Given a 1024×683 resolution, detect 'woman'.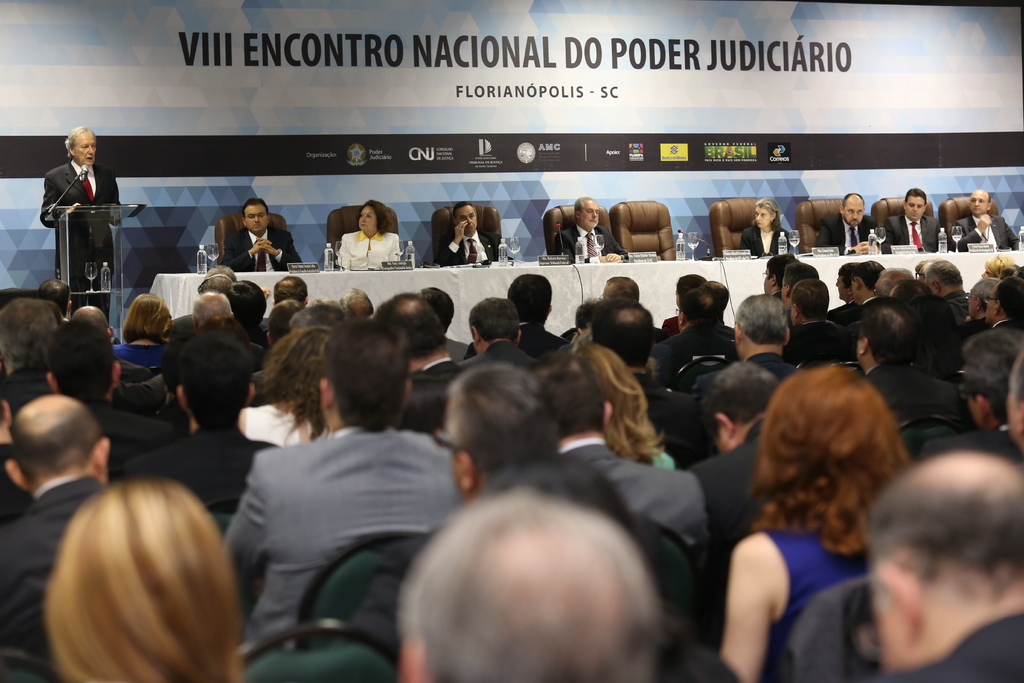
select_region(337, 199, 406, 268).
